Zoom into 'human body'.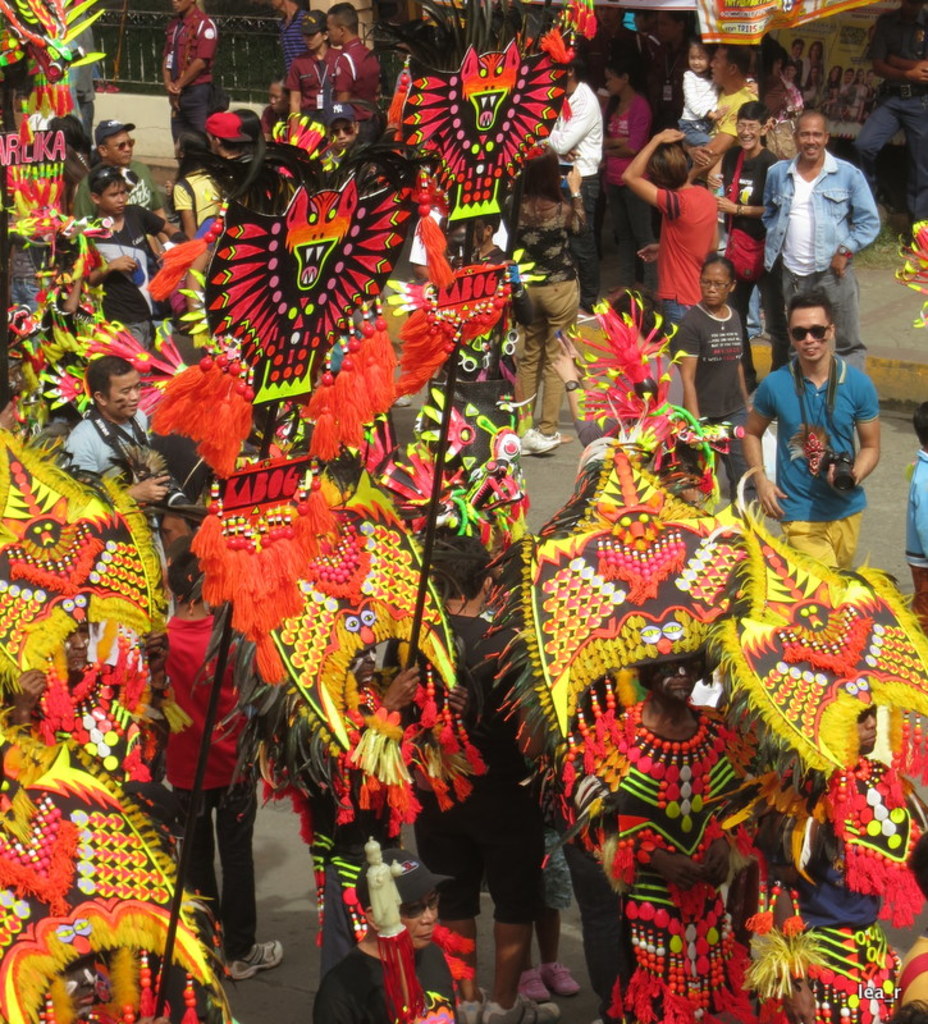
Zoom target: 564, 696, 751, 1023.
